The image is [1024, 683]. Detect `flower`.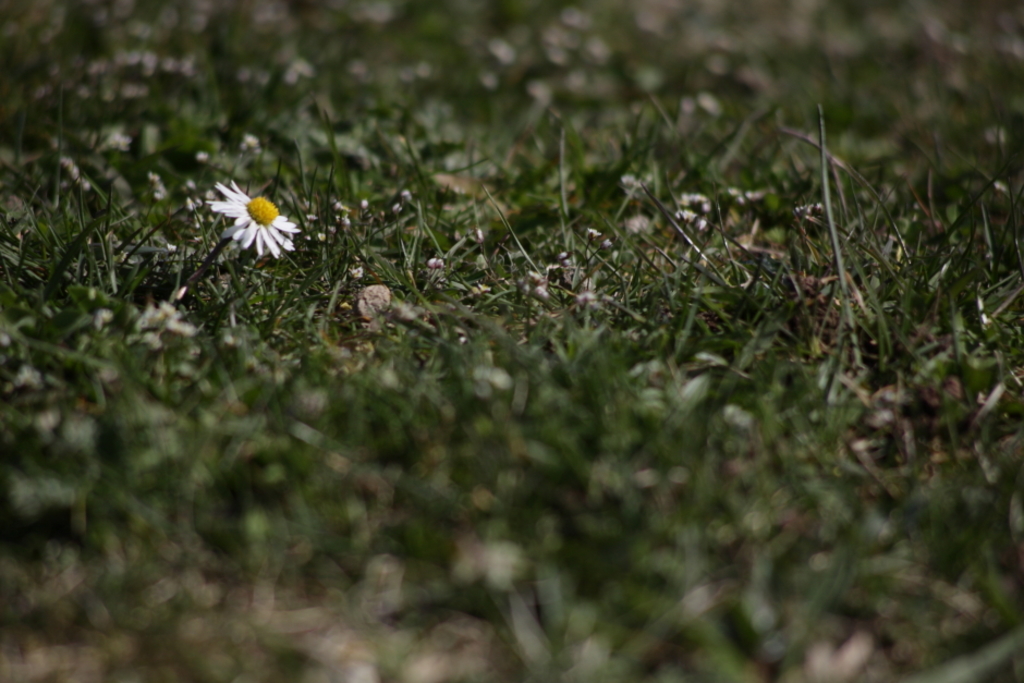
Detection: 210, 178, 298, 256.
